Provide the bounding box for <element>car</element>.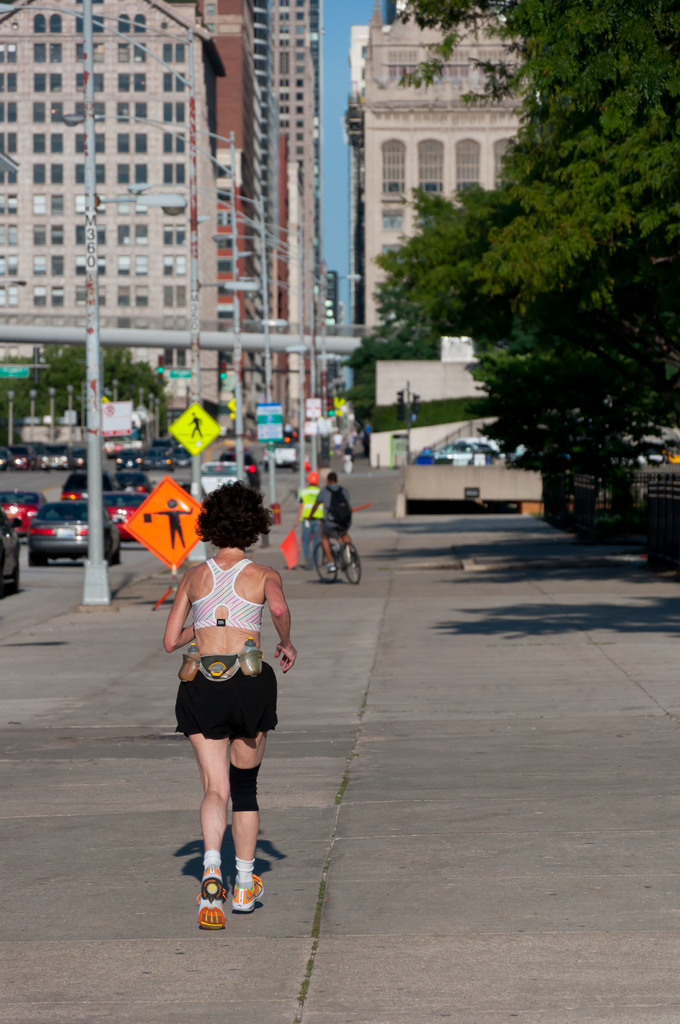
[432,431,507,463].
